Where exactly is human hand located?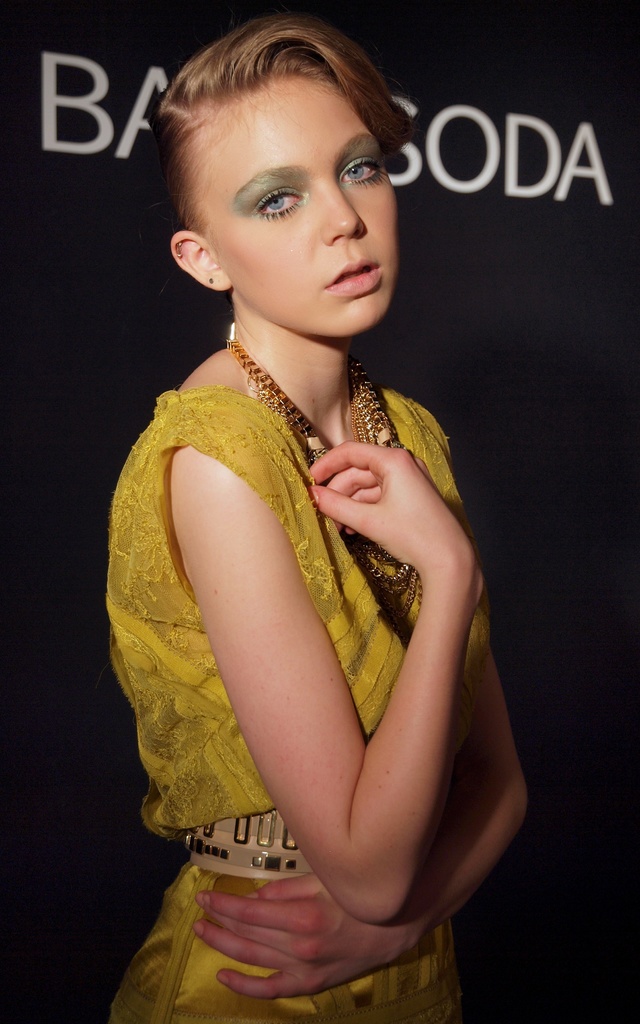
Its bounding box is bbox=[180, 859, 416, 992].
